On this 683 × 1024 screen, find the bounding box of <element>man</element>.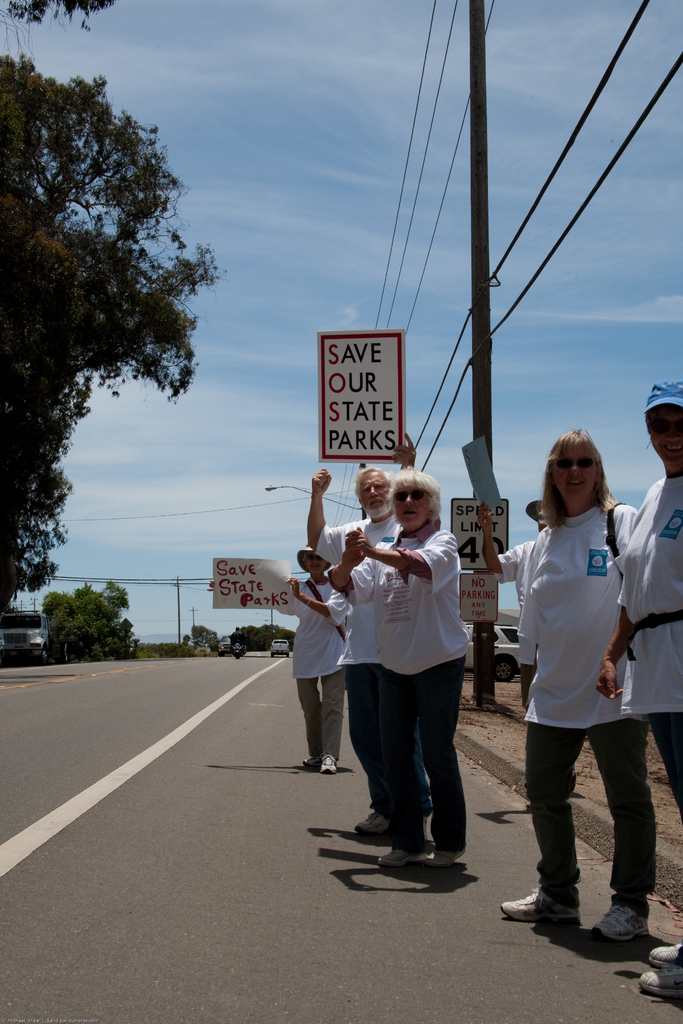
Bounding box: BBox(292, 540, 351, 781).
